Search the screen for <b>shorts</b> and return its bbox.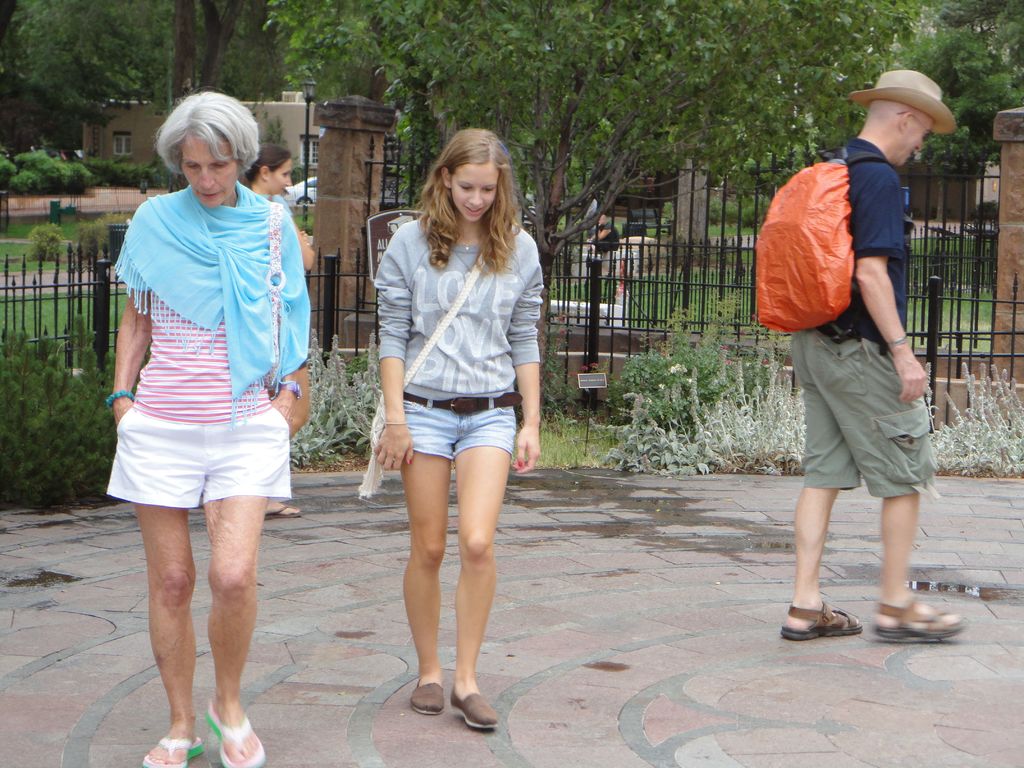
Found: (107, 407, 288, 506).
